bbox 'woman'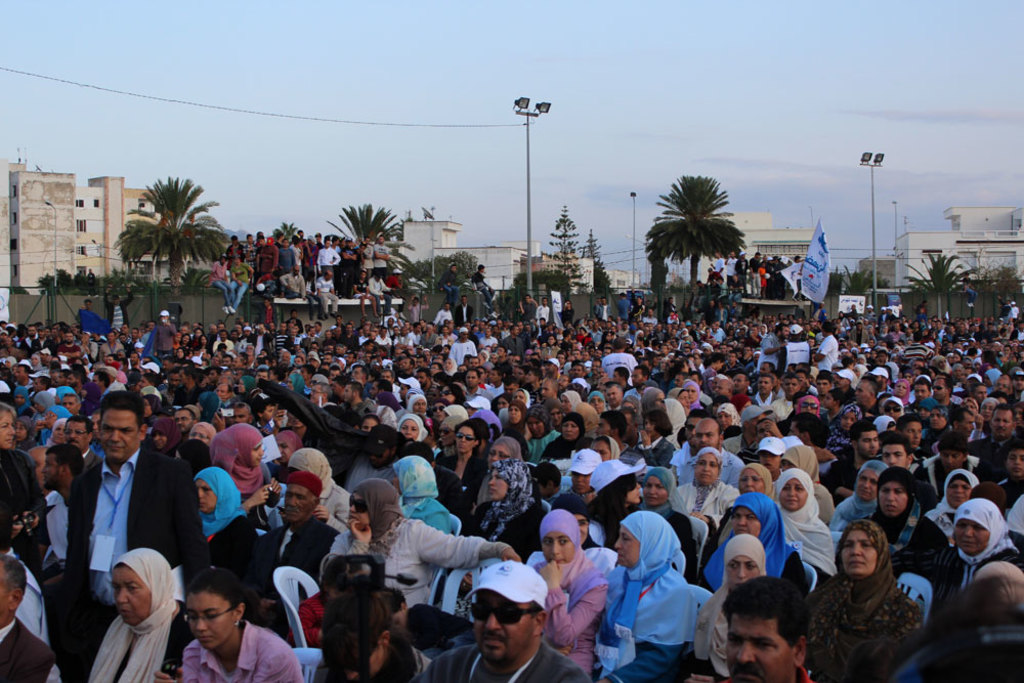
[531, 505, 611, 672]
